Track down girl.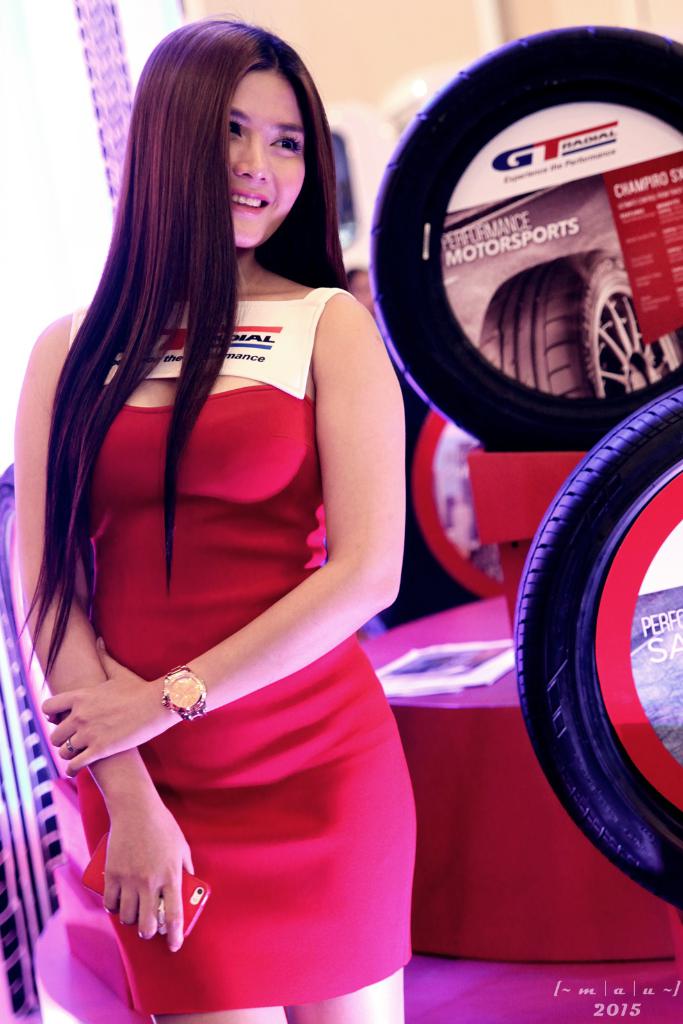
Tracked to [x1=14, y1=13, x2=417, y2=1023].
